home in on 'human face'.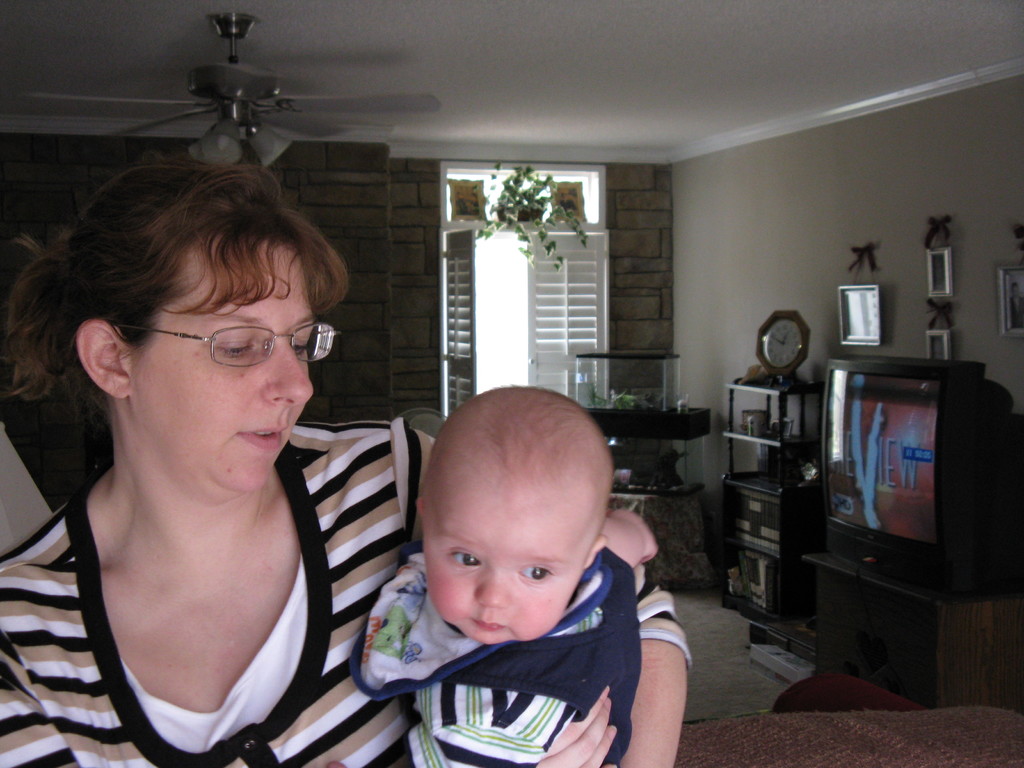
Homed in at 424/493/584/650.
